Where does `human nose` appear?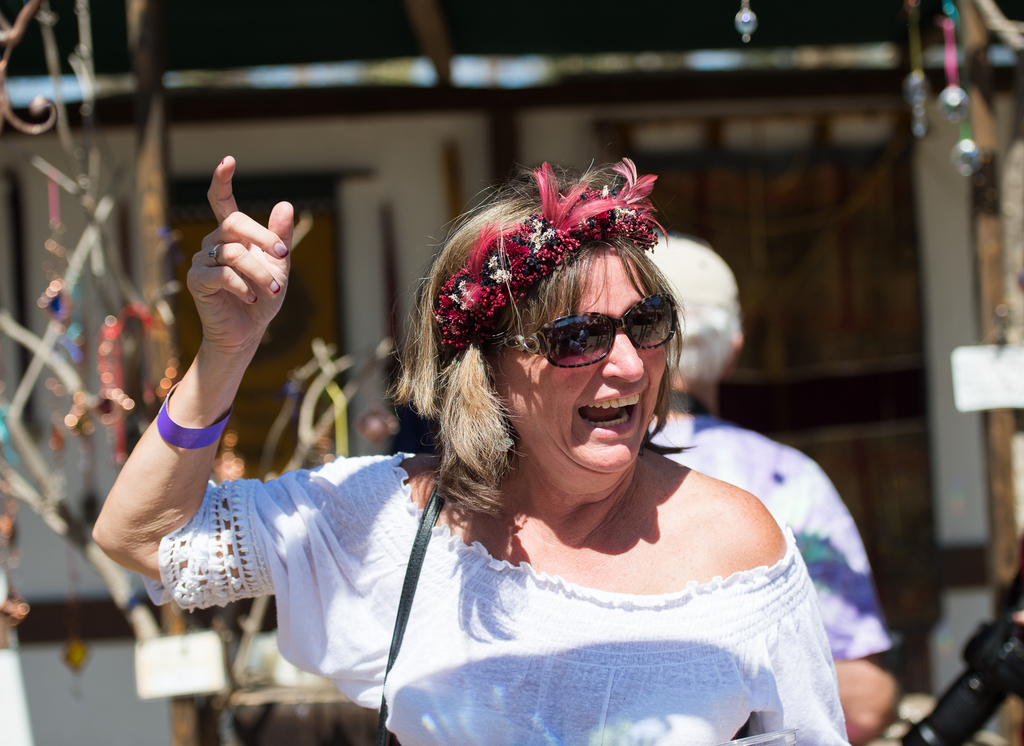
Appears at 597, 327, 646, 384.
